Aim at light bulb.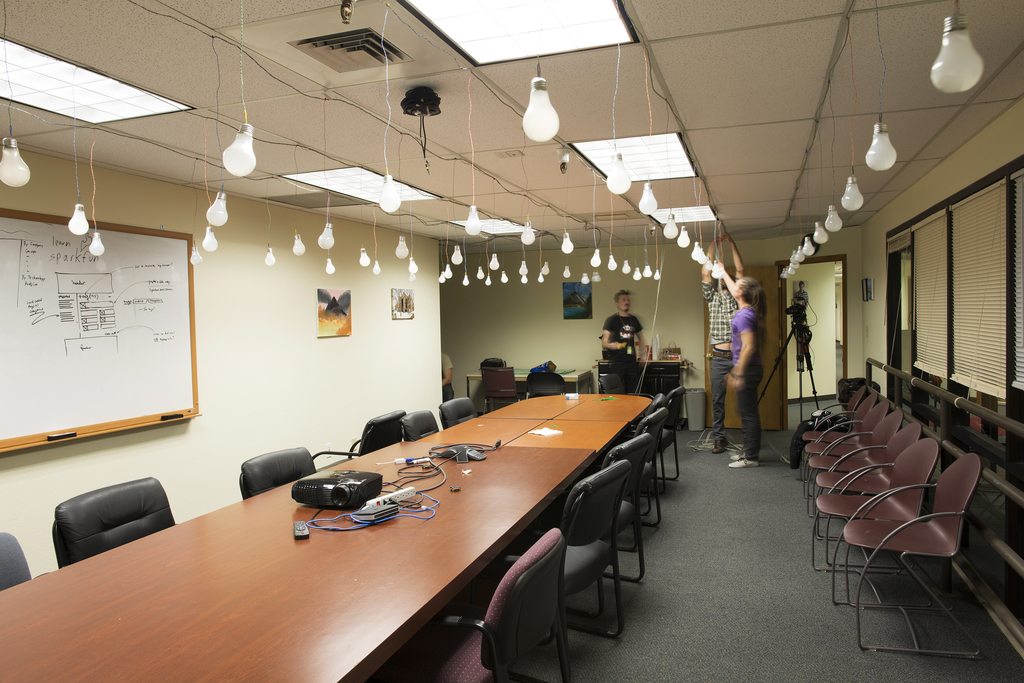
Aimed at detection(87, 234, 102, 257).
